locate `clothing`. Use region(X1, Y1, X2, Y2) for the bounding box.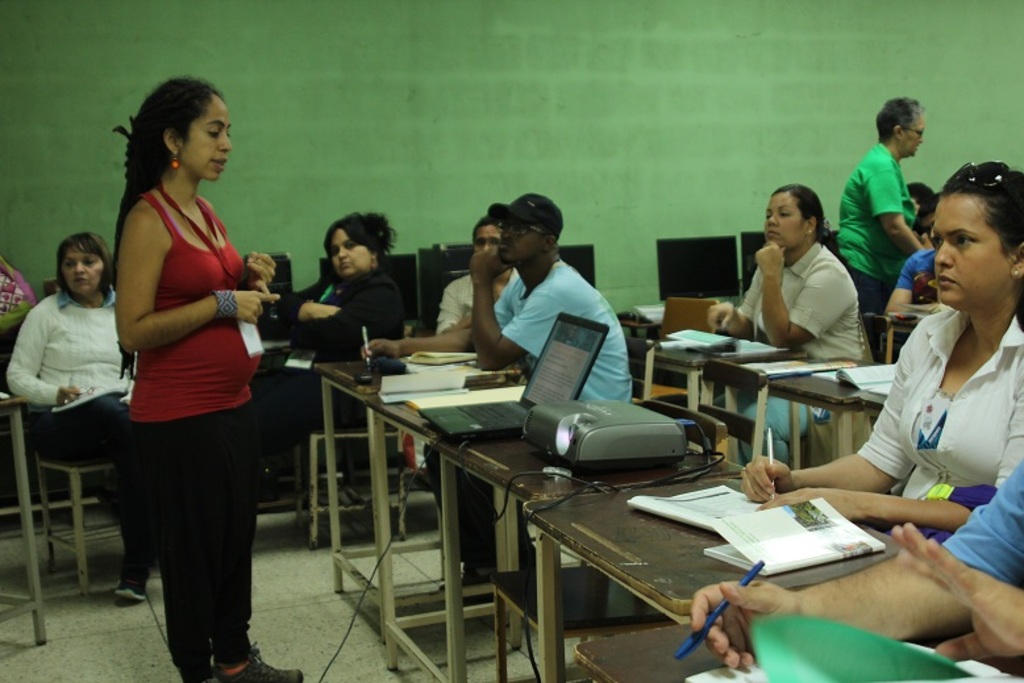
region(280, 249, 412, 366).
